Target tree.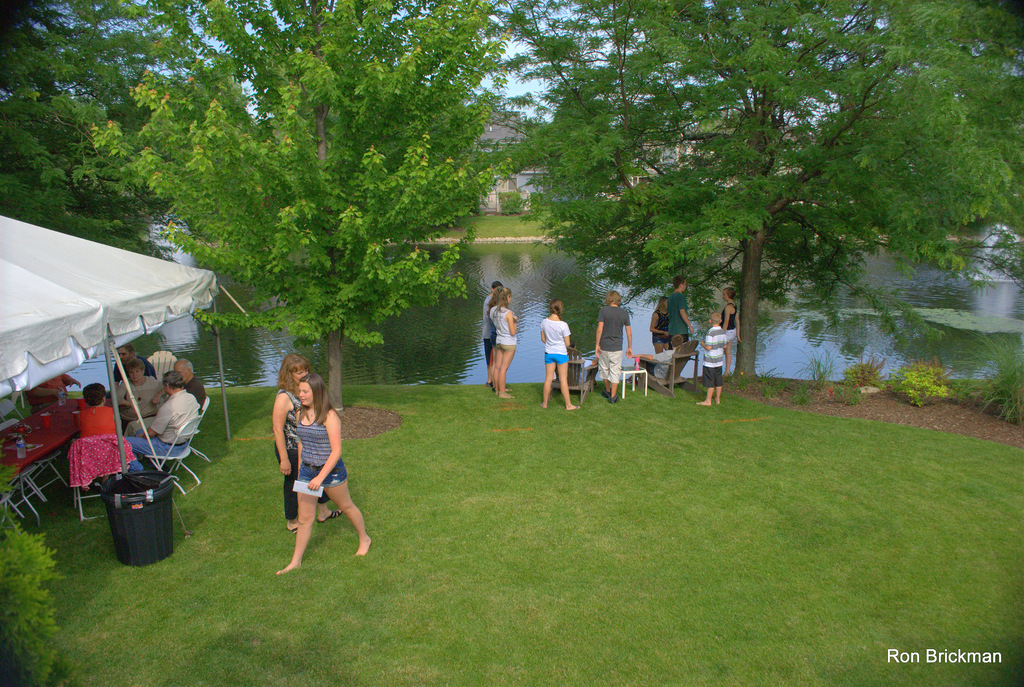
Target region: [x1=497, y1=39, x2=987, y2=359].
